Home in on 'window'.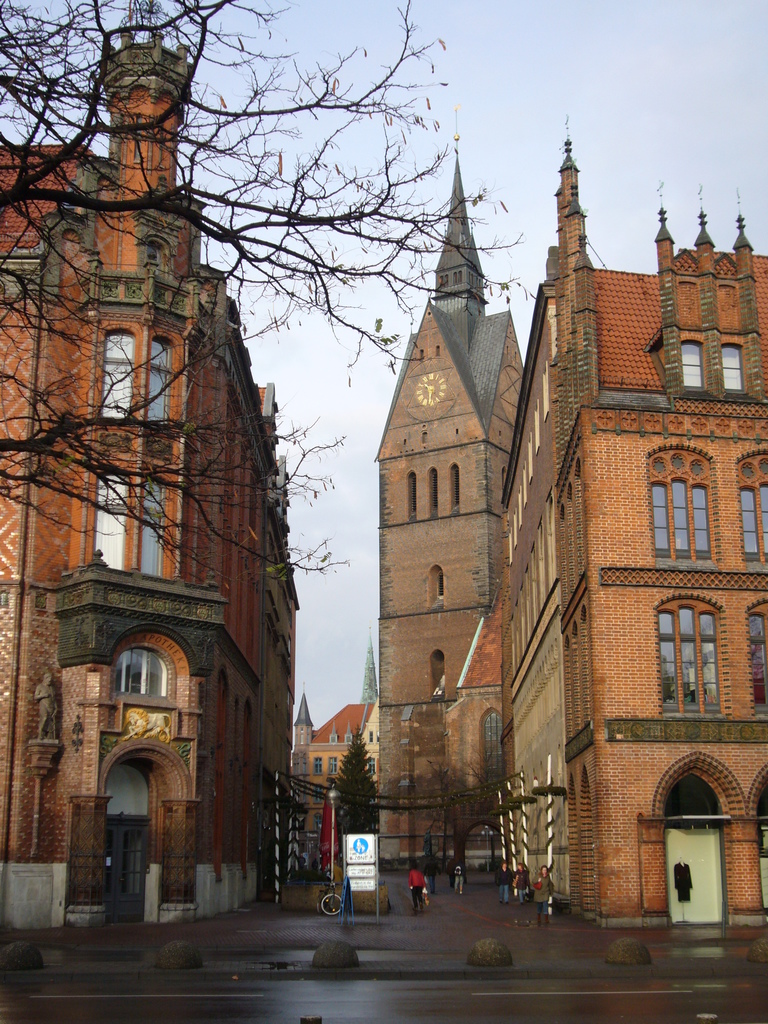
Homed in at rect(310, 755, 324, 778).
